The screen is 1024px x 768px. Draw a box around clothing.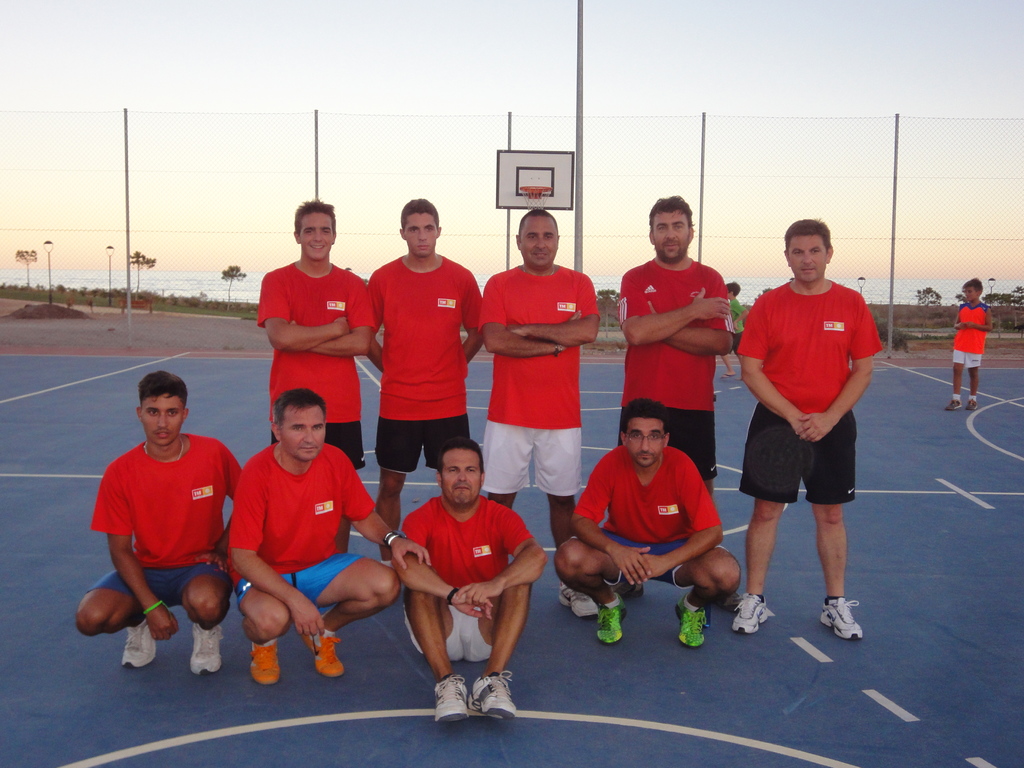
pyautogui.locateOnScreen(618, 252, 724, 484).
